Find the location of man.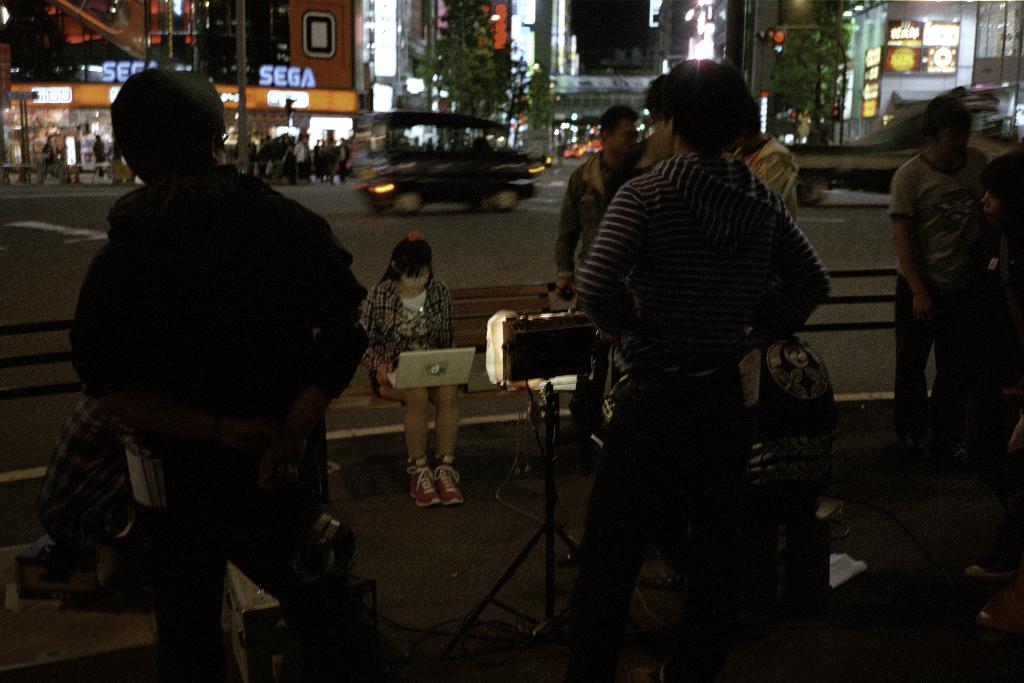
Location: x1=884, y1=90, x2=991, y2=465.
